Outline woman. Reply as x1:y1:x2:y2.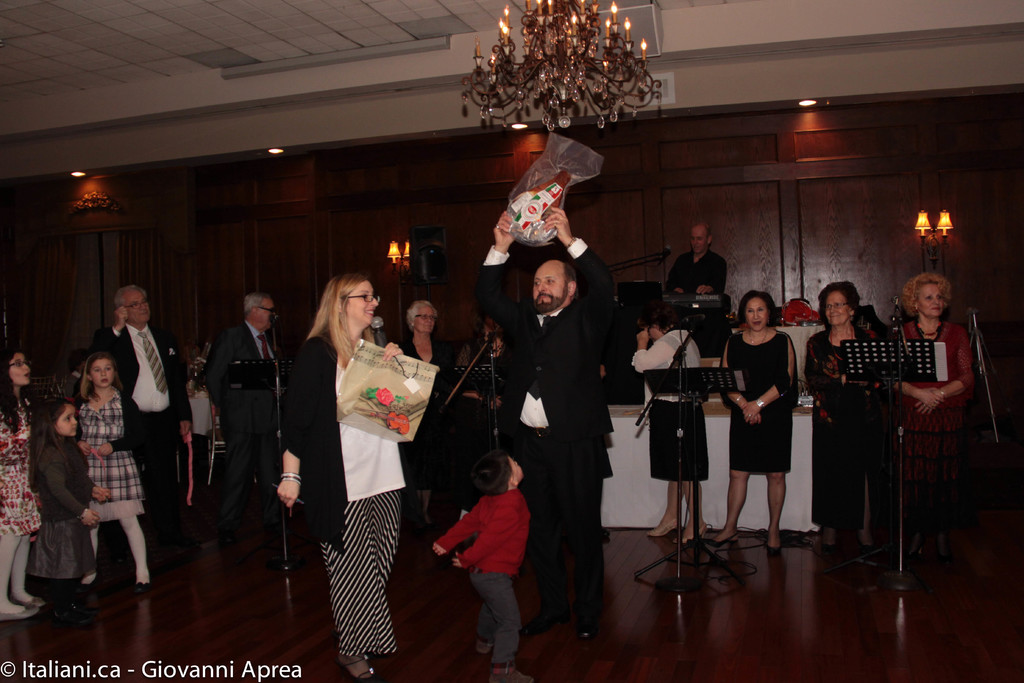
632:301:721:575.
